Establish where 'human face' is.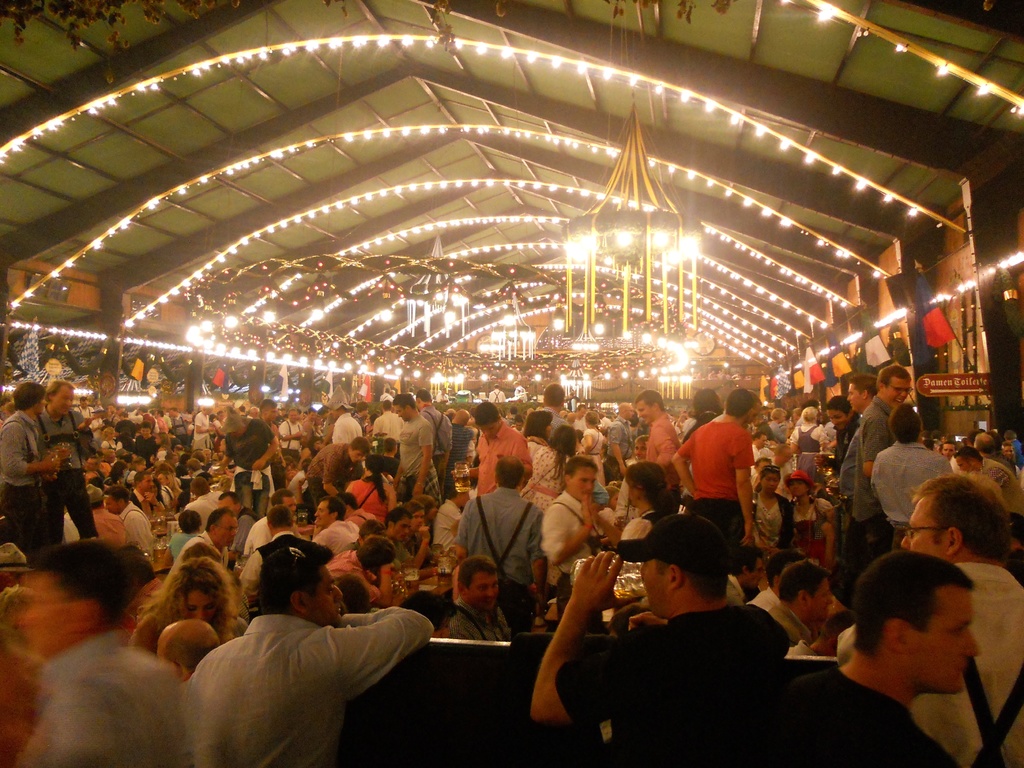
Established at {"left": 516, "top": 419, "right": 521, "bottom": 429}.
